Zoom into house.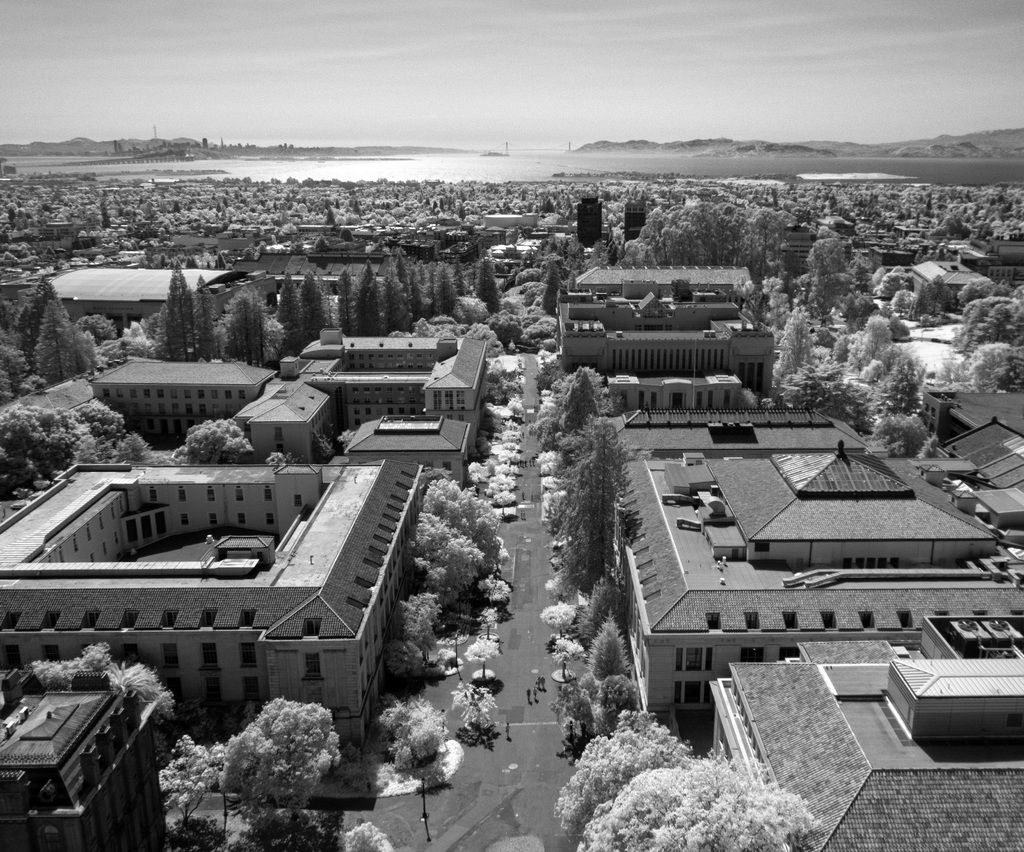
Zoom target: (left=355, top=407, right=468, bottom=498).
